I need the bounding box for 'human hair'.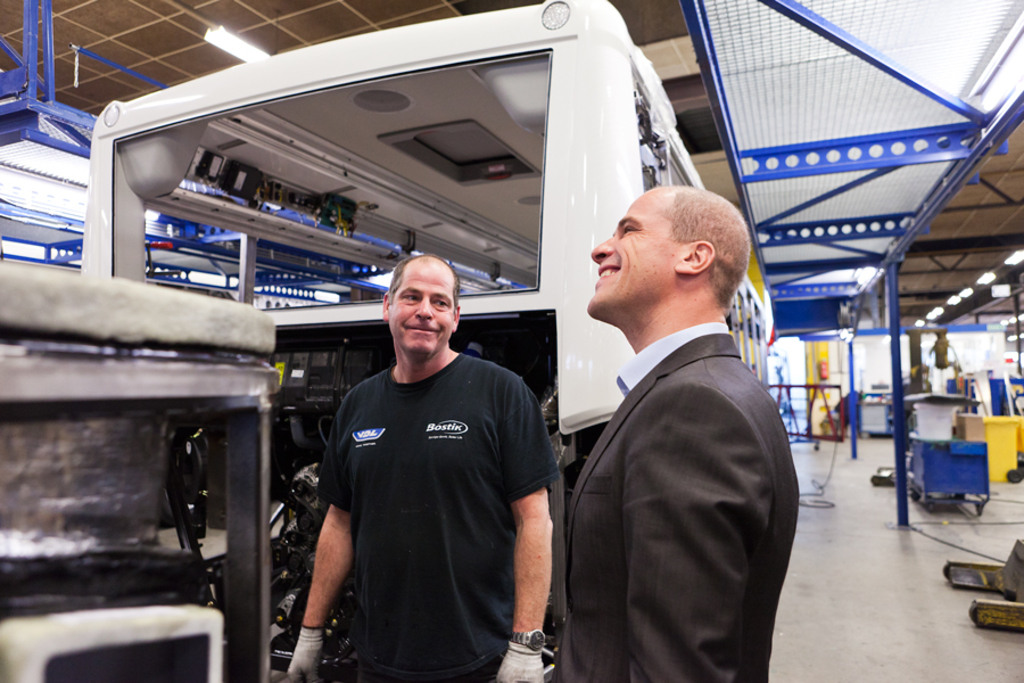
Here it is: x1=382 y1=253 x2=460 y2=298.
